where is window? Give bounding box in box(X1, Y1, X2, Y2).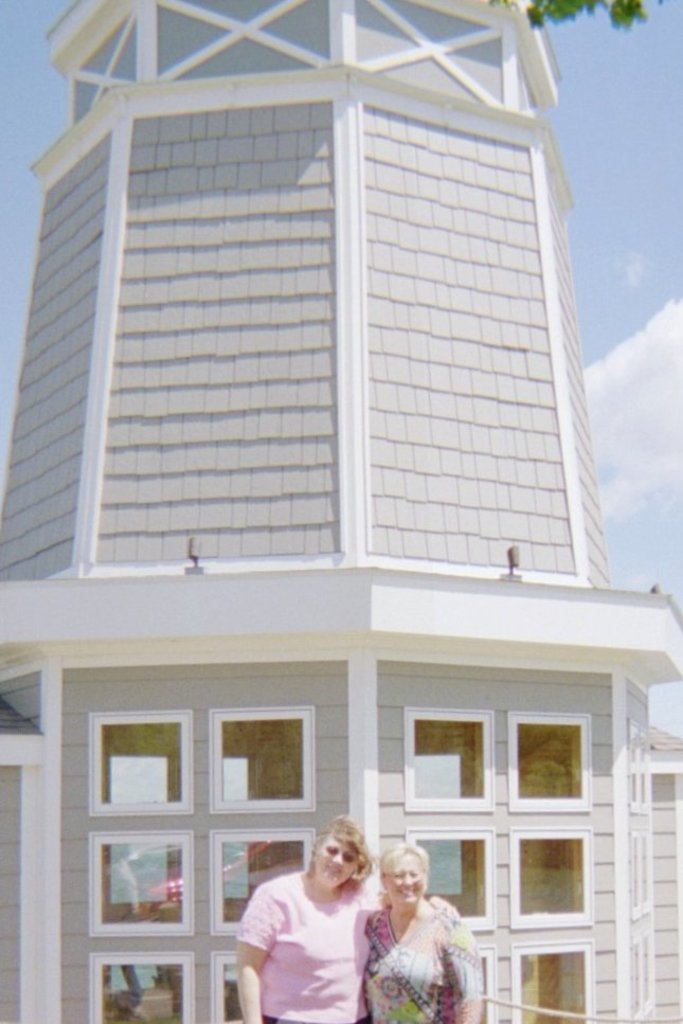
box(515, 945, 593, 1023).
